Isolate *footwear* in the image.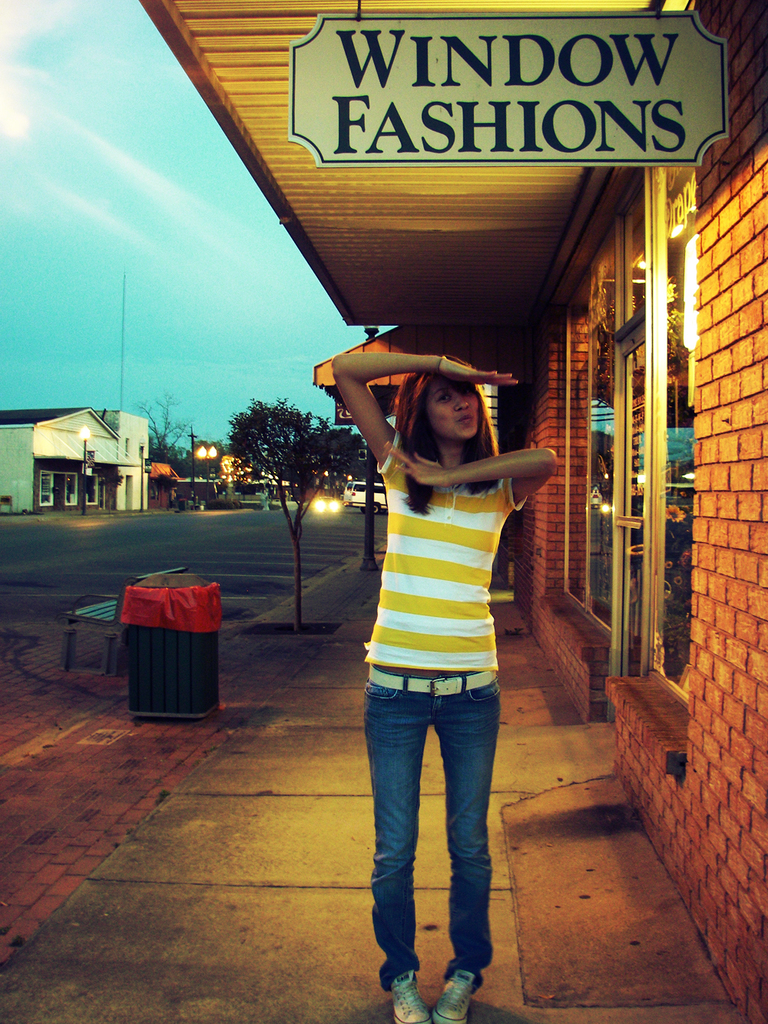
Isolated region: BBox(395, 966, 434, 1023).
